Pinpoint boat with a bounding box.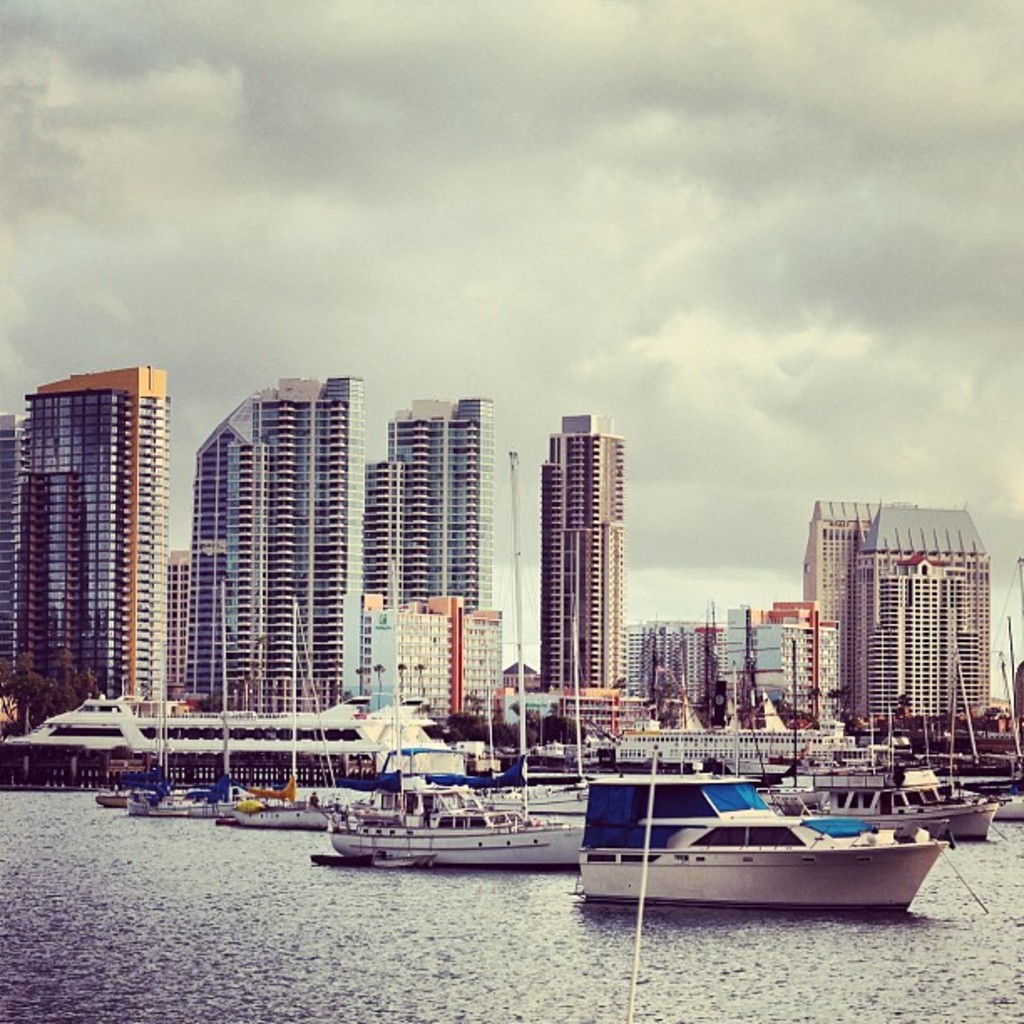
rect(562, 760, 984, 917).
